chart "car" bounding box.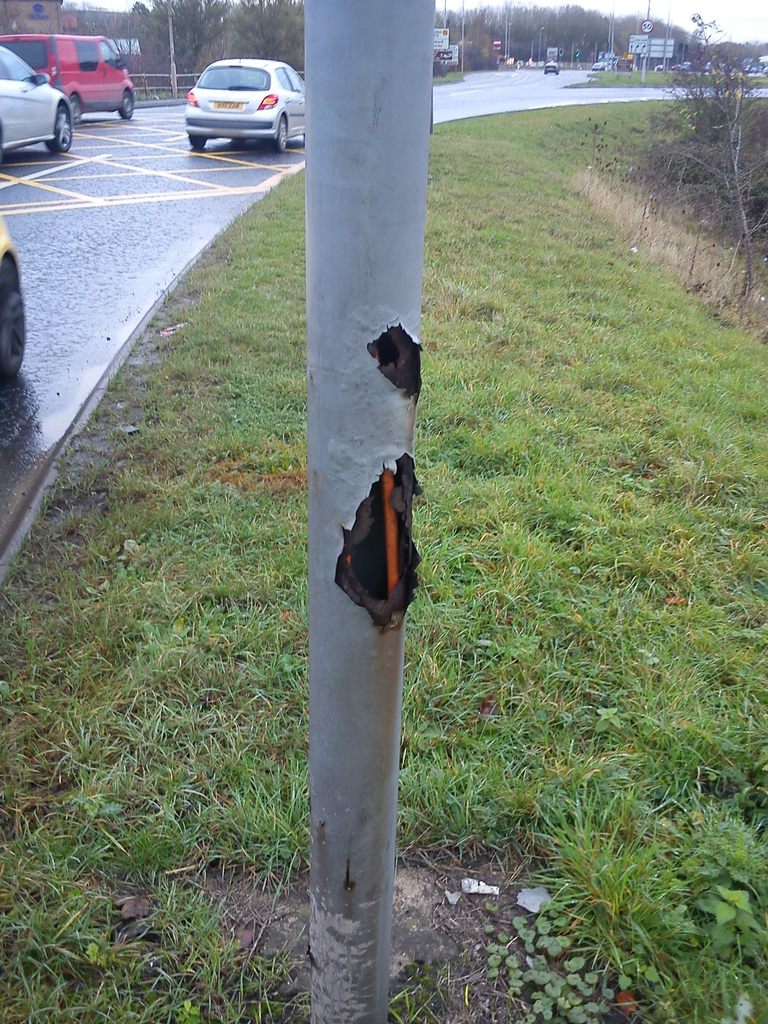
Charted: region(0, 48, 79, 151).
